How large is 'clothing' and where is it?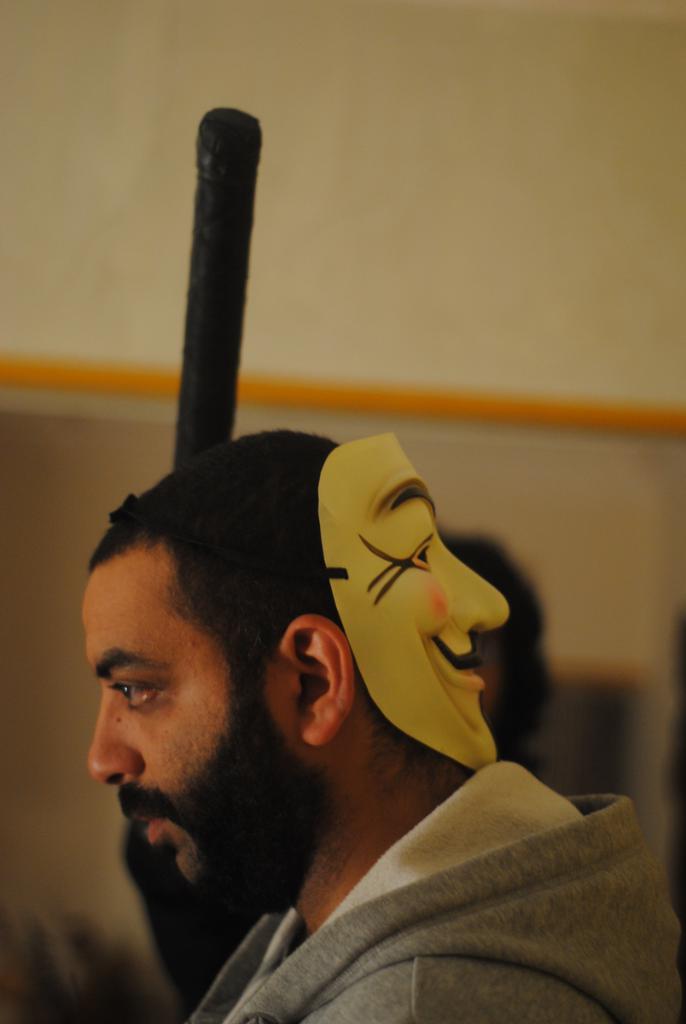
Bounding box: x1=191, y1=759, x2=685, y2=1023.
